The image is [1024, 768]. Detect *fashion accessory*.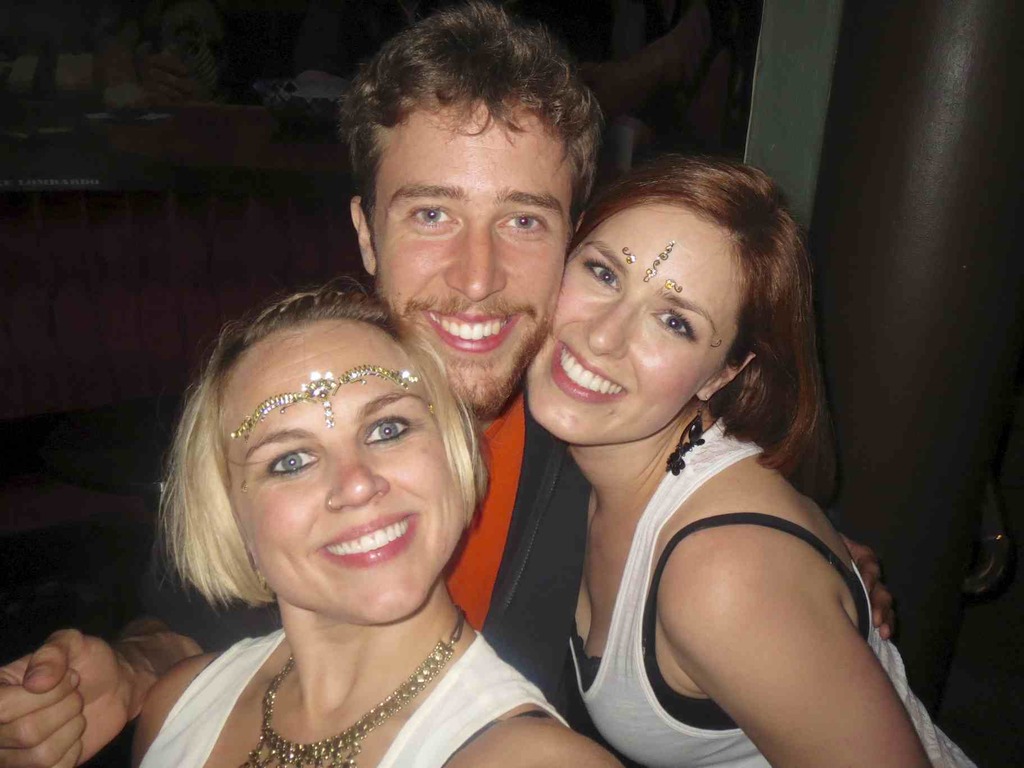
Detection: 212,362,425,460.
